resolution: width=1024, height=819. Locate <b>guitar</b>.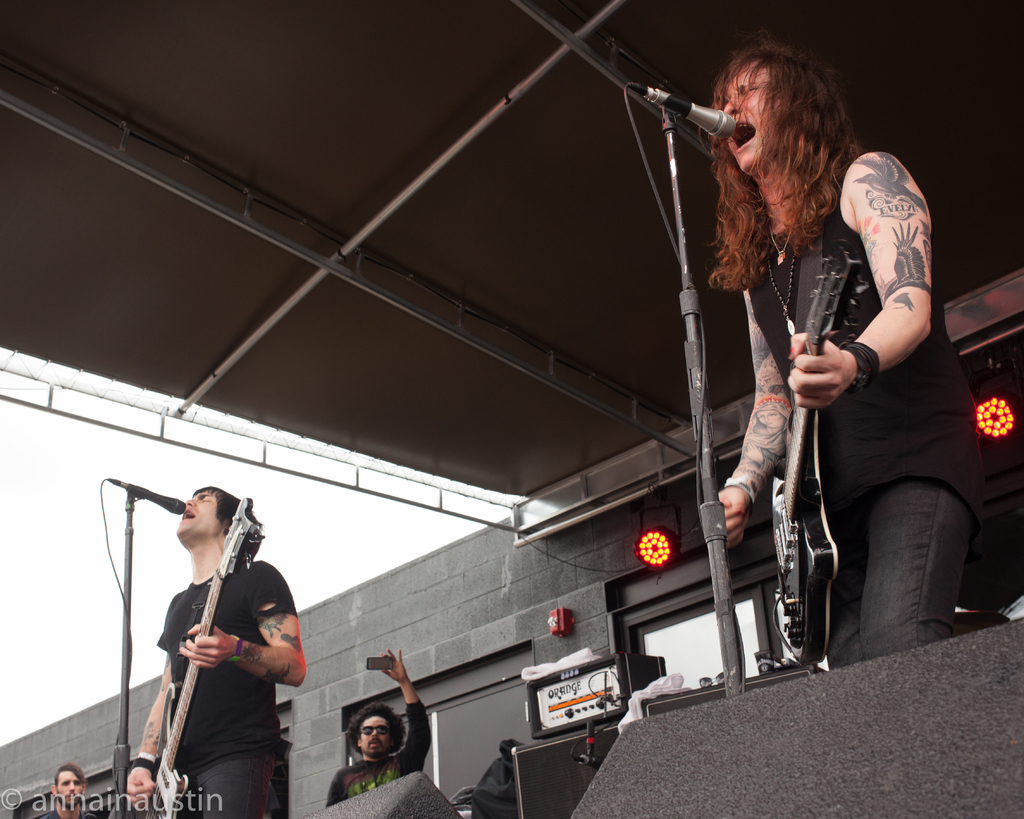
x1=143 y1=485 x2=266 y2=818.
